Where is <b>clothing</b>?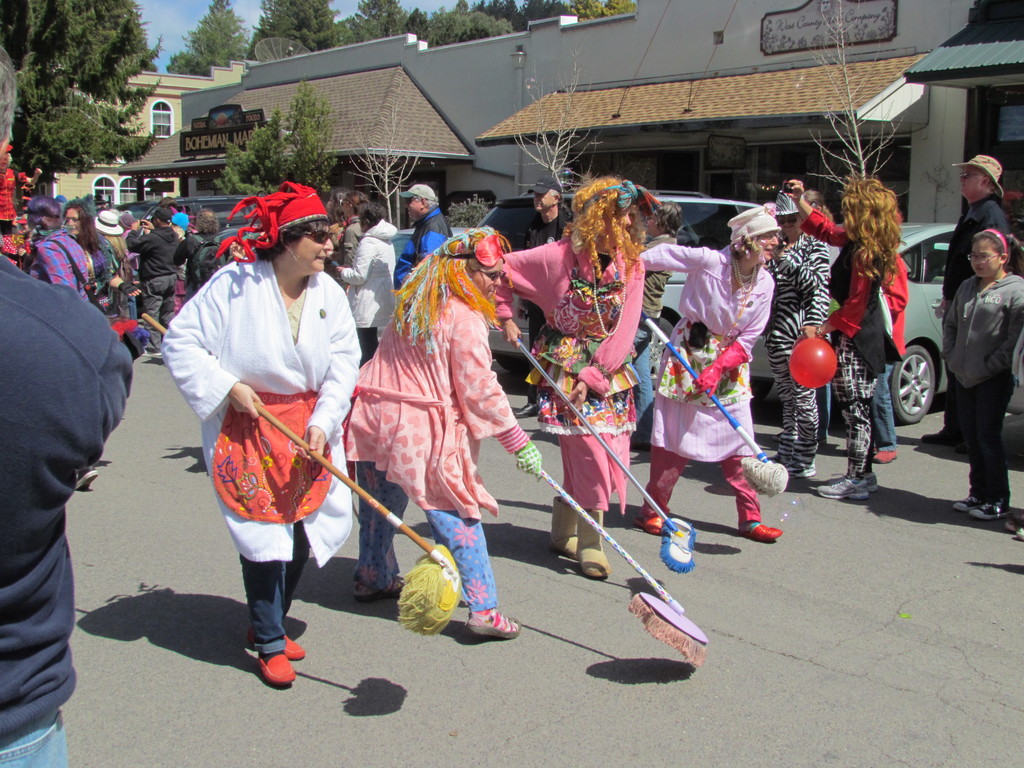
x1=630 y1=239 x2=797 y2=529.
